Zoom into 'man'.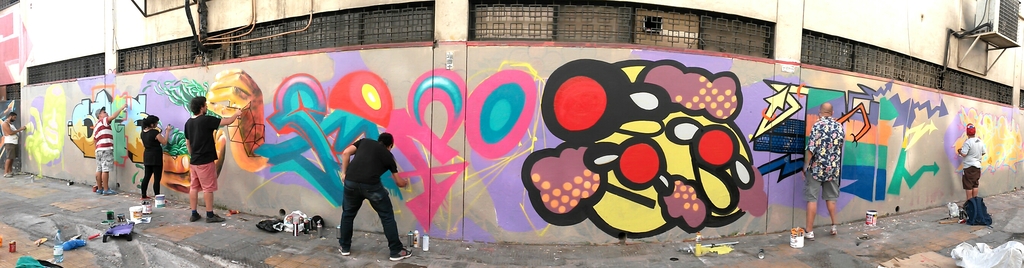
Zoom target: 805:100:845:239.
